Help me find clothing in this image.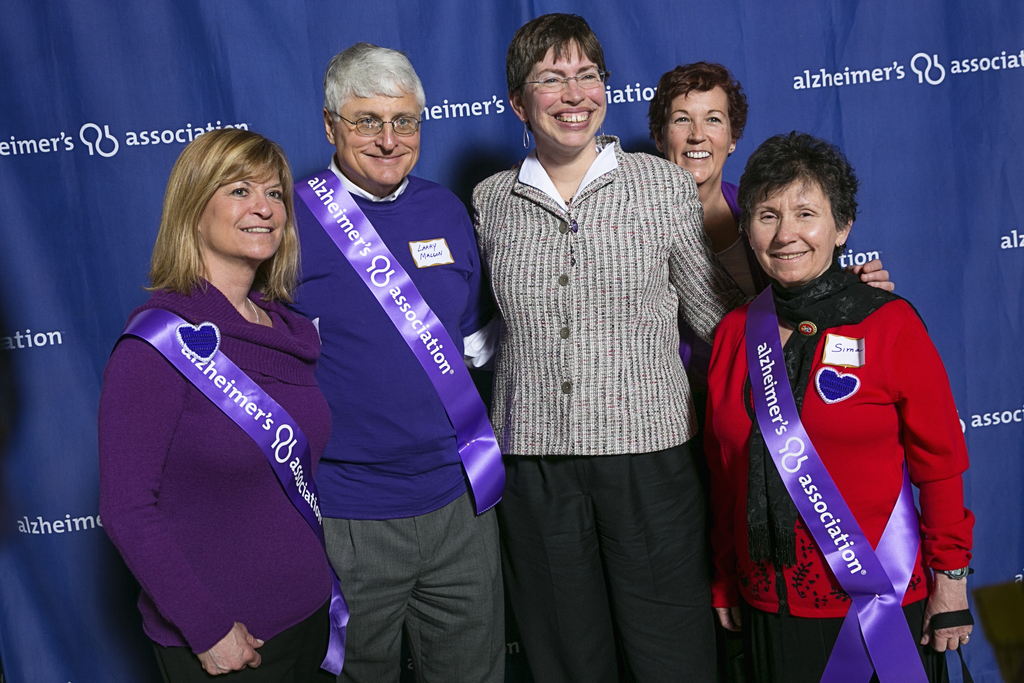
Found it: locate(695, 170, 764, 312).
